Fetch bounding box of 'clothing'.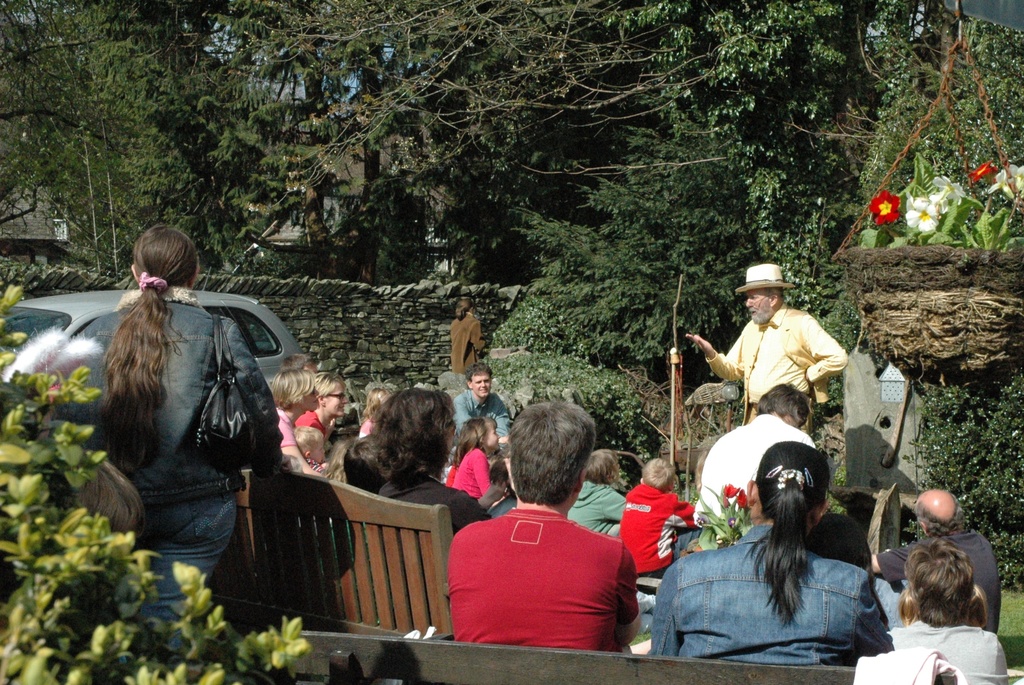
Bbox: locate(278, 410, 293, 446).
